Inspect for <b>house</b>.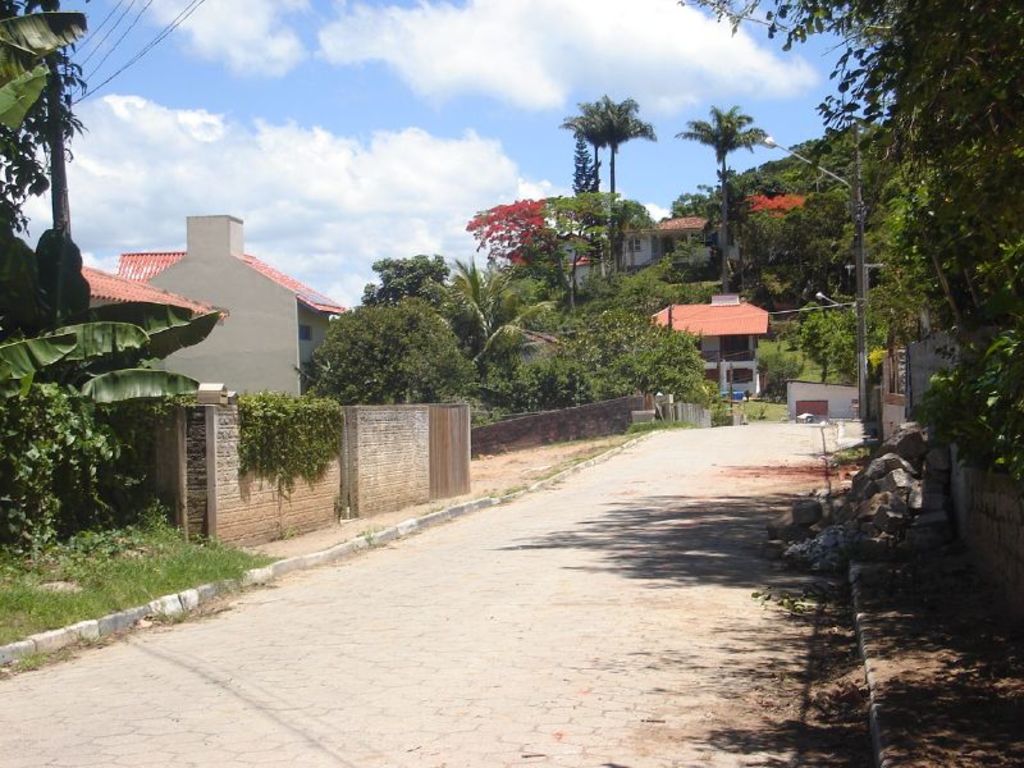
Inspection: 116:204:362:422.
